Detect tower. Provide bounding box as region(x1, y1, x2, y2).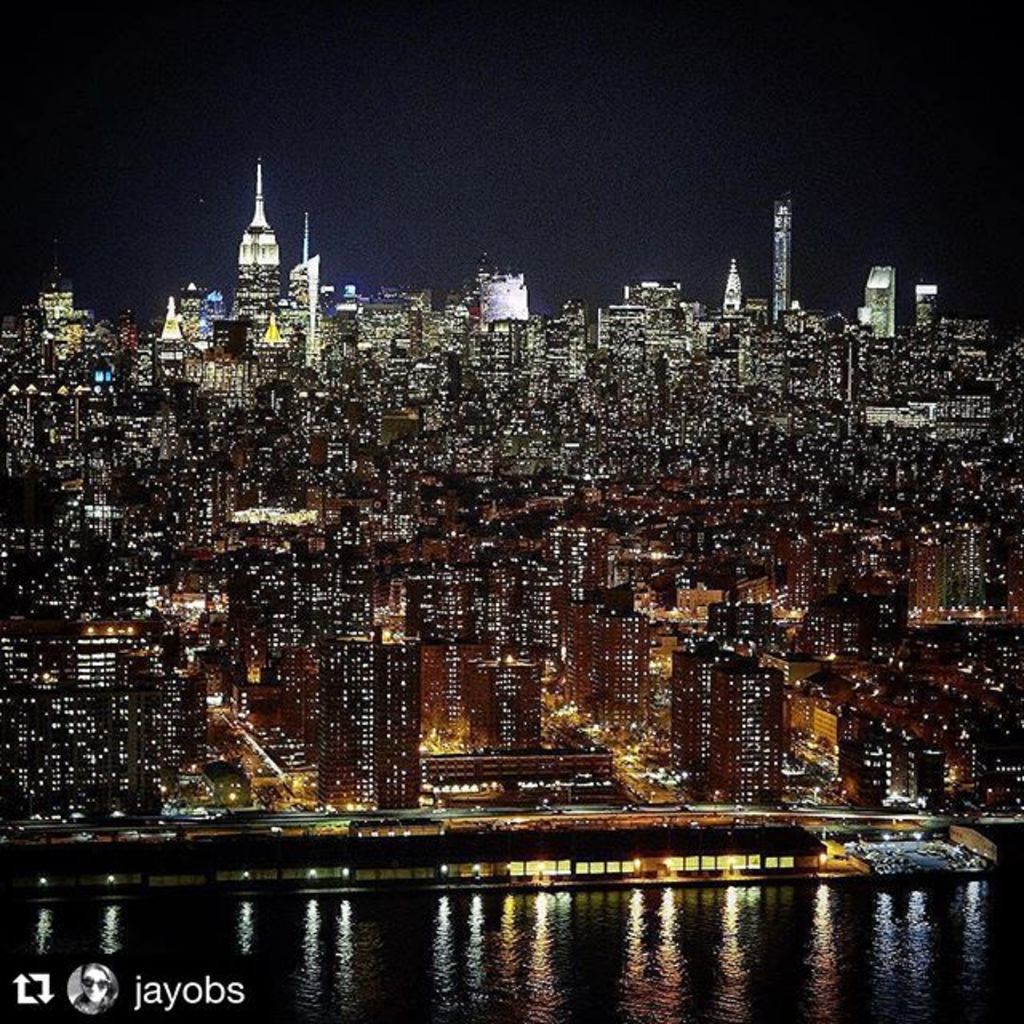
region(901, 282, 949, 365).
